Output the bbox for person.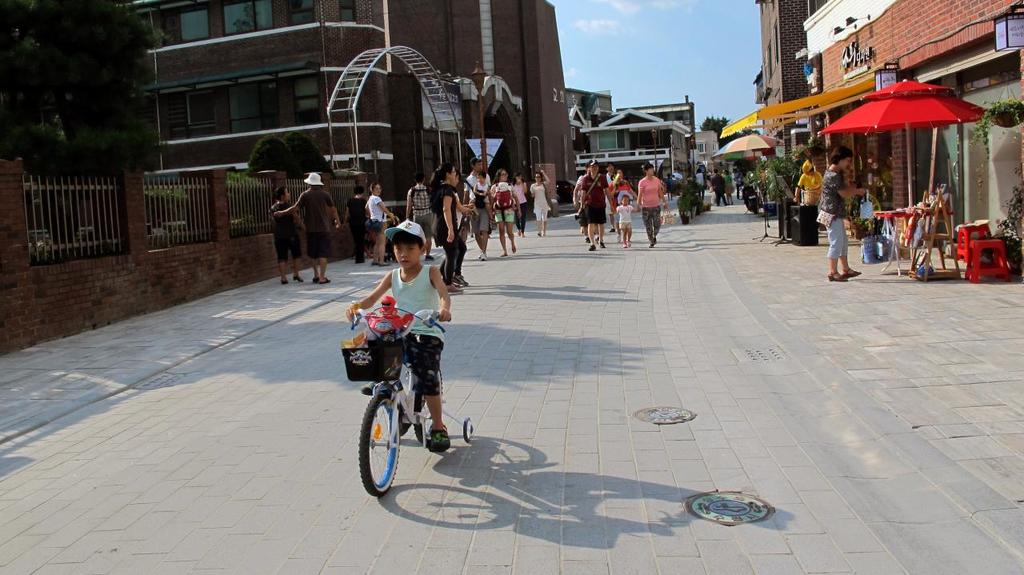
x1=429, y1=159, x2=463, y2=291.
